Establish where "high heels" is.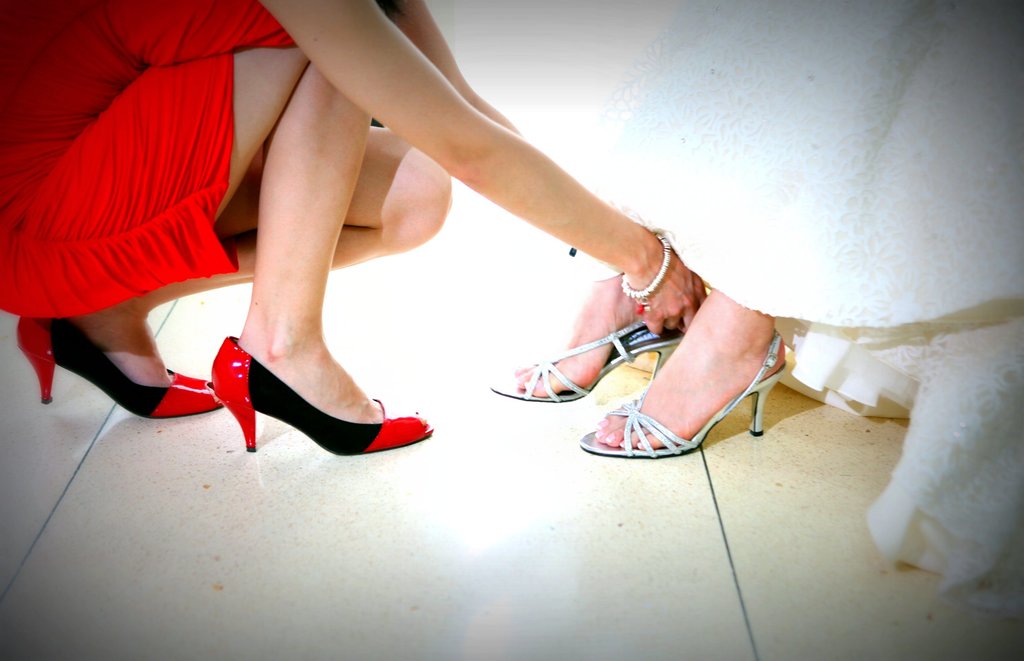
Established at (left=206, top=333, right=438, bottom=453).
